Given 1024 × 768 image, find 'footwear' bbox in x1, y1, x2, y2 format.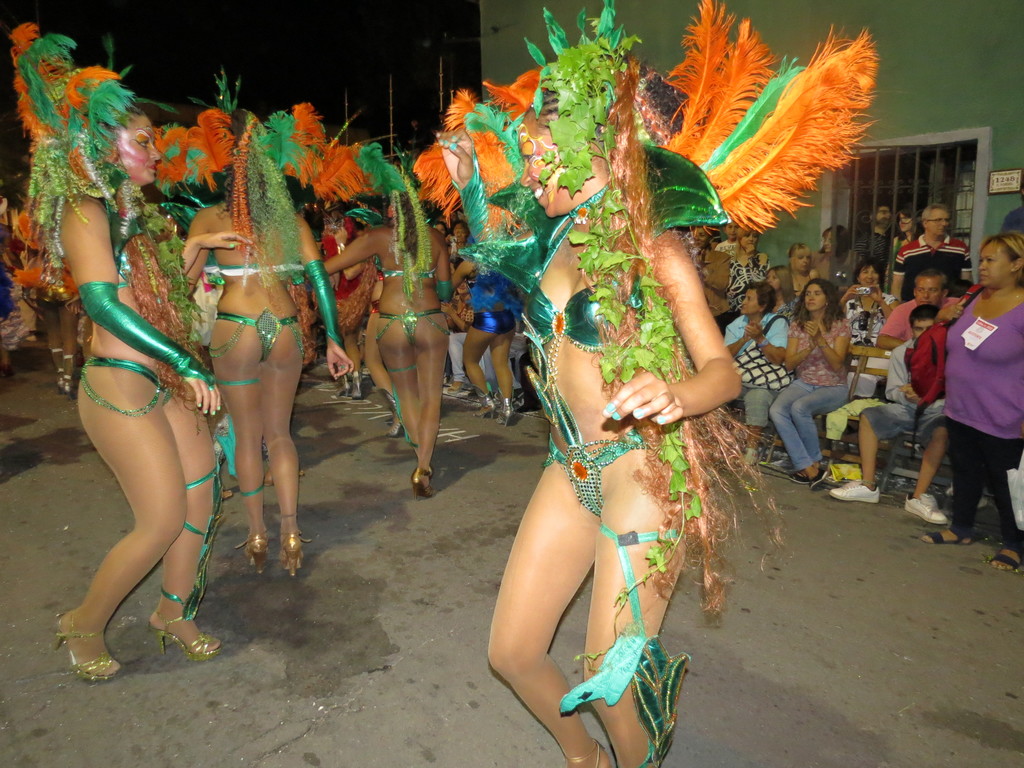
986, 541, 1023, 570.
